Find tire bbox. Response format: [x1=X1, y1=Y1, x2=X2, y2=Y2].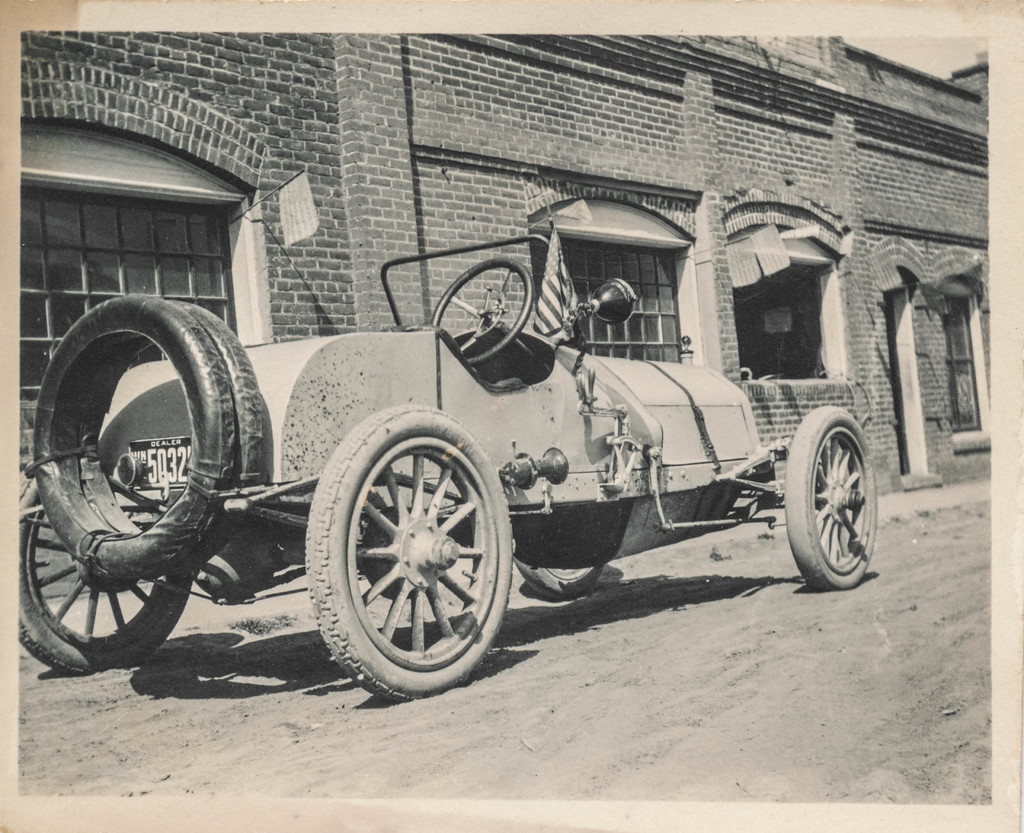
[x1=785, y1=407, x2=877, y2=588].
